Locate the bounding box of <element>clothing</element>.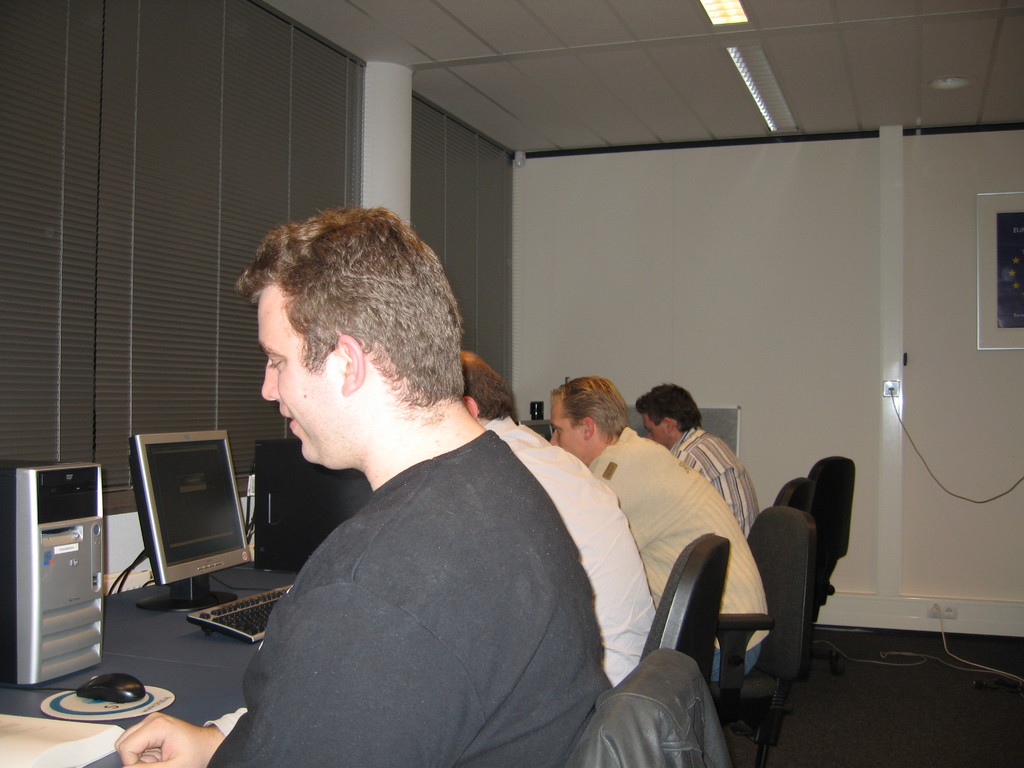
Bounding box: pyautogui.locateOnScreen(591, 423, 775, 680).
